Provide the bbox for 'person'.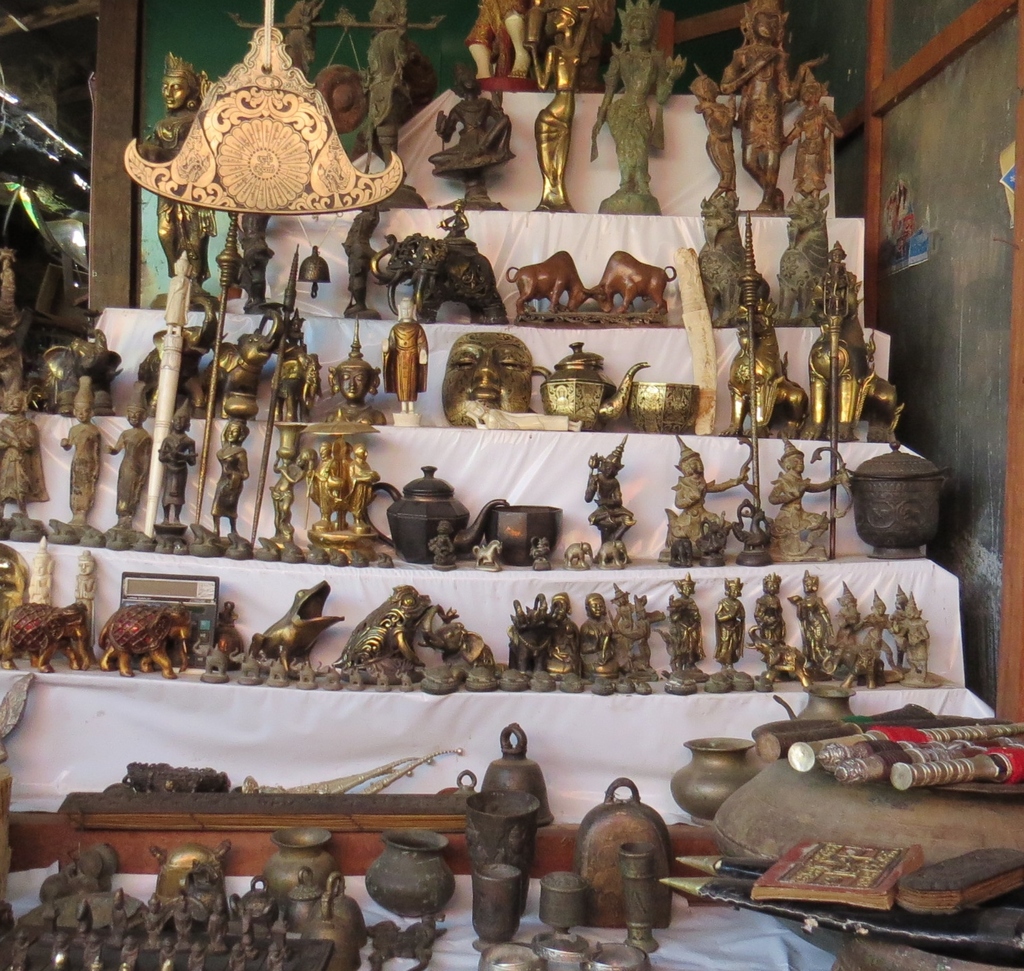
<bbox>171, 893, 193, 950</bbox>.
